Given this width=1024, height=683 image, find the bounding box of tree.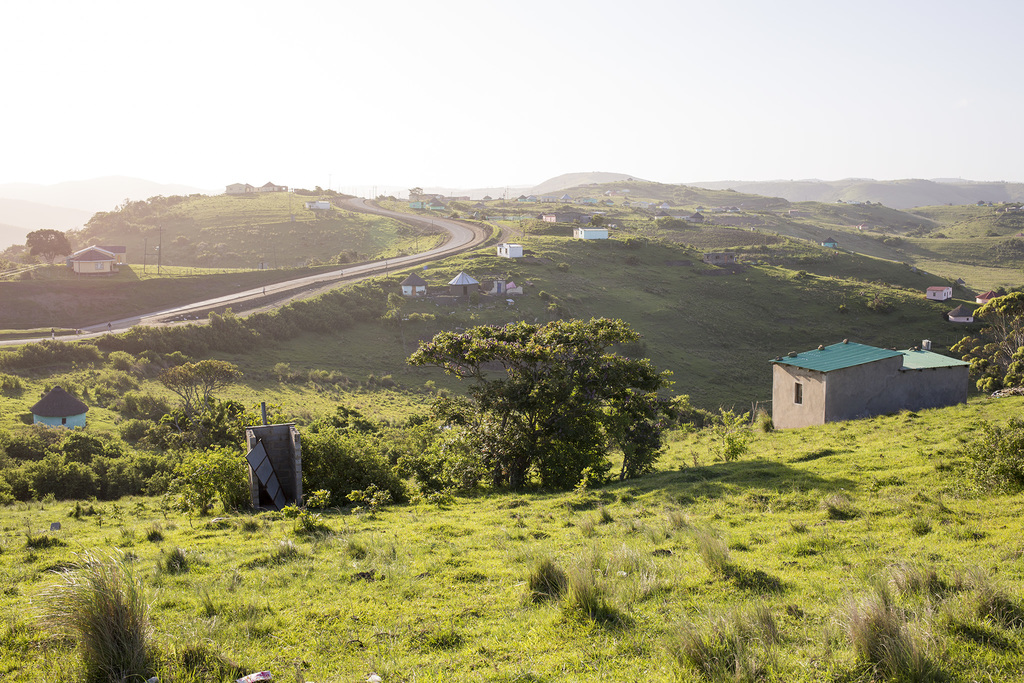
pyautogui.locateOnScreen(950, 292, 1023, 393).
